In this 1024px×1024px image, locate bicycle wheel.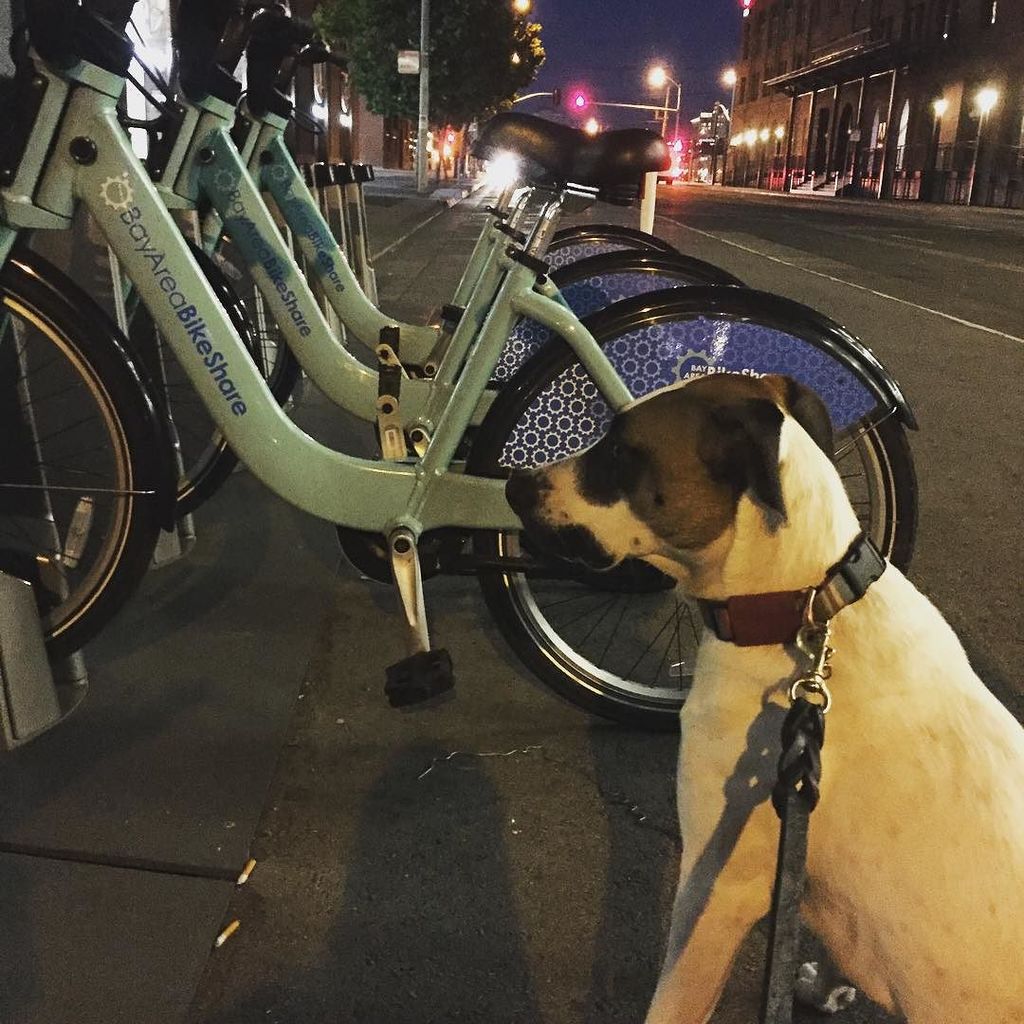
Bounding box: 14, 247, 161, 675.
